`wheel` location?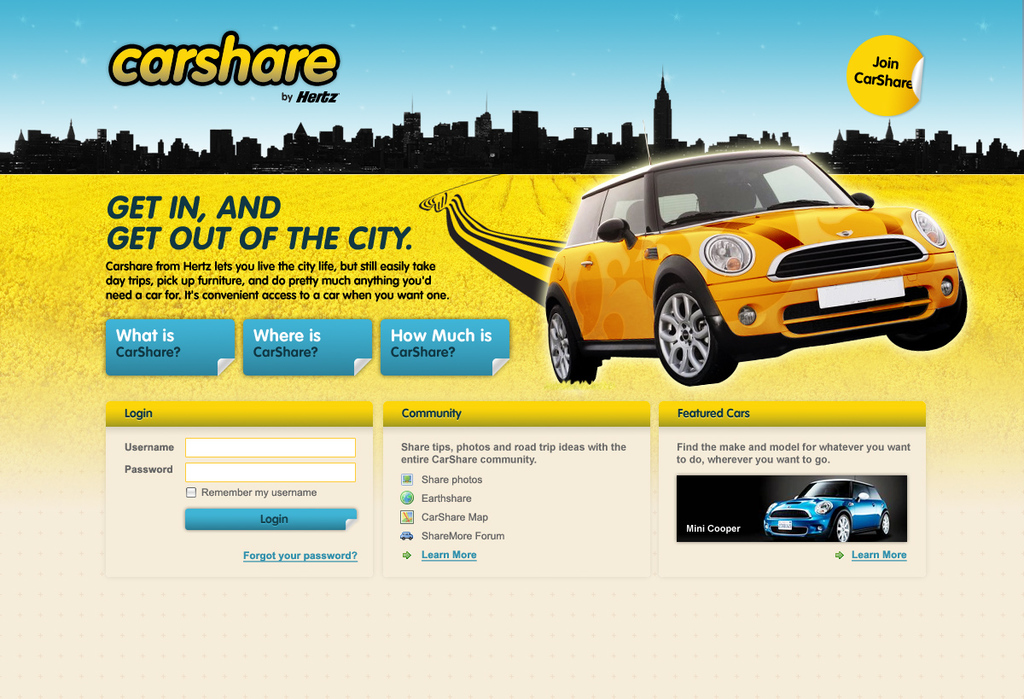
BBox(650, 285, 739, 387)
